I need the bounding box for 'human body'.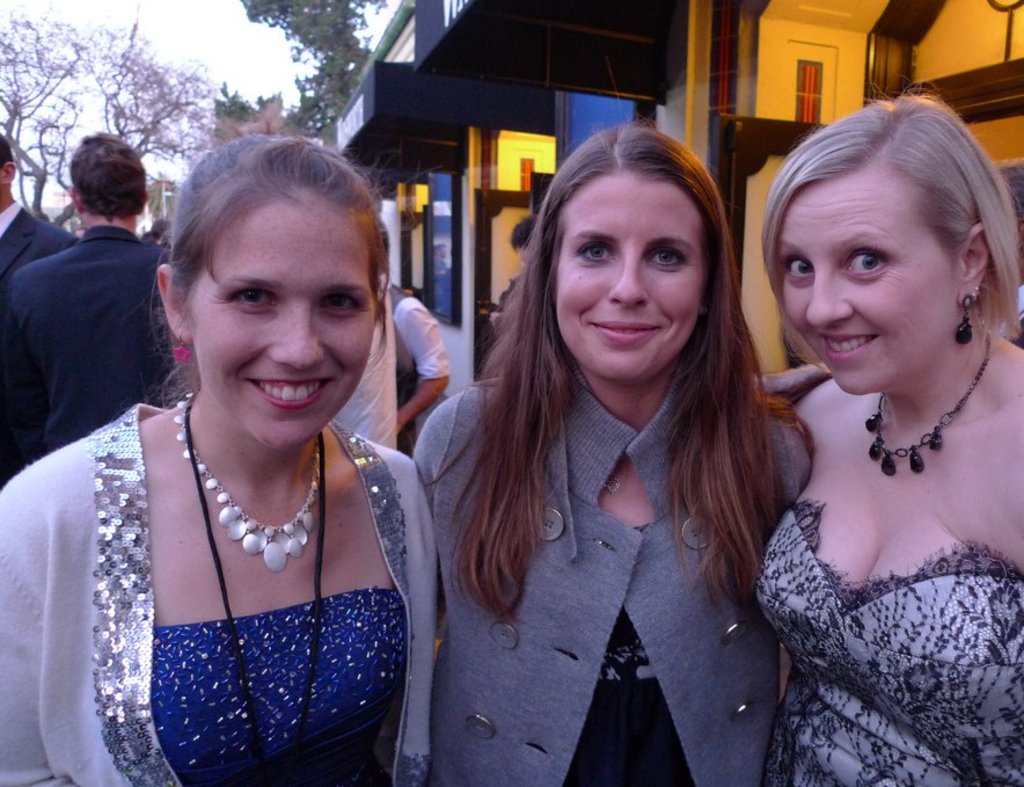
Here it is: <box>747,92,1022,785</box>.
